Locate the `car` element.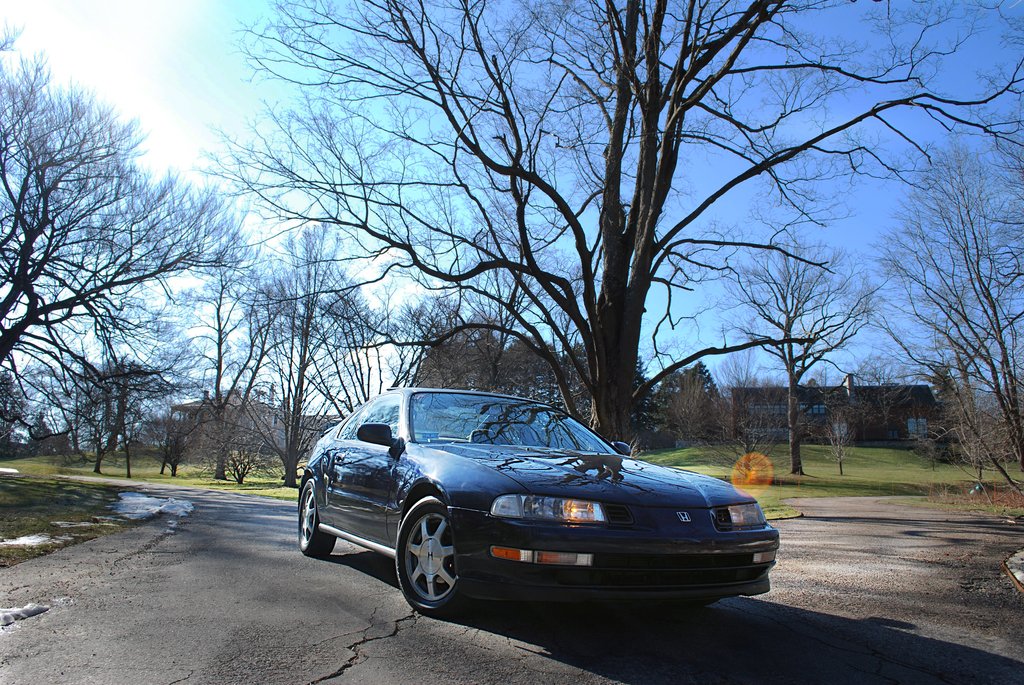
Element bbox: 295 384 778 618.
